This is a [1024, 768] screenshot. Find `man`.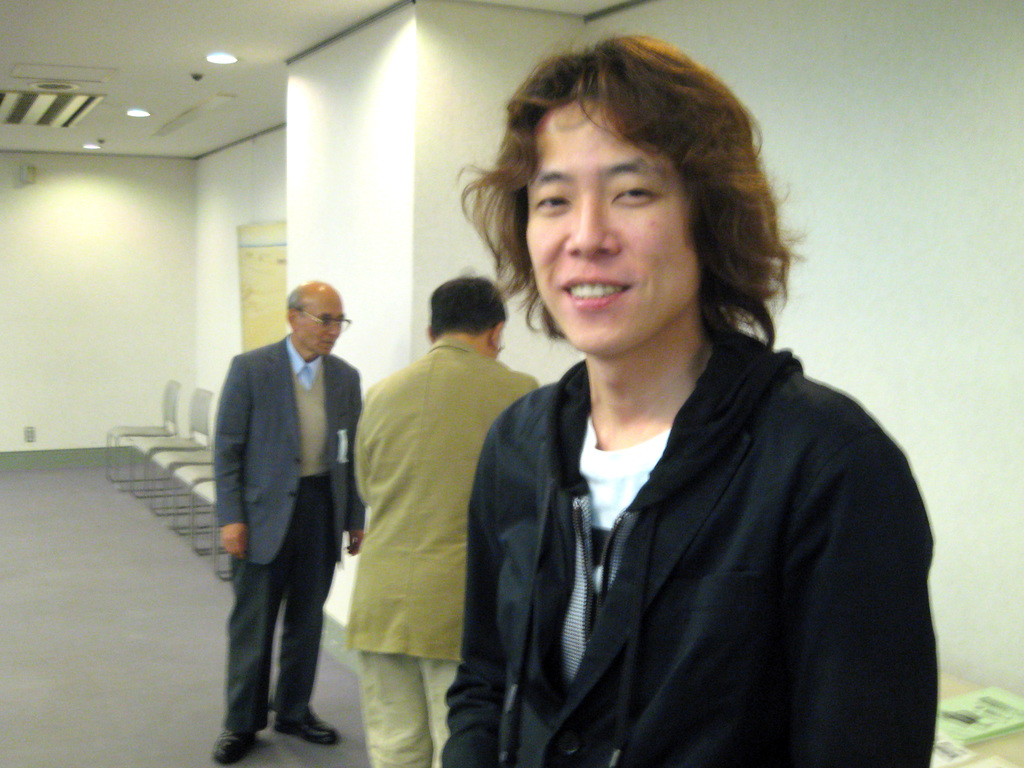
Bounding box: x1=348 y1=279 x2=536 y2=767.
